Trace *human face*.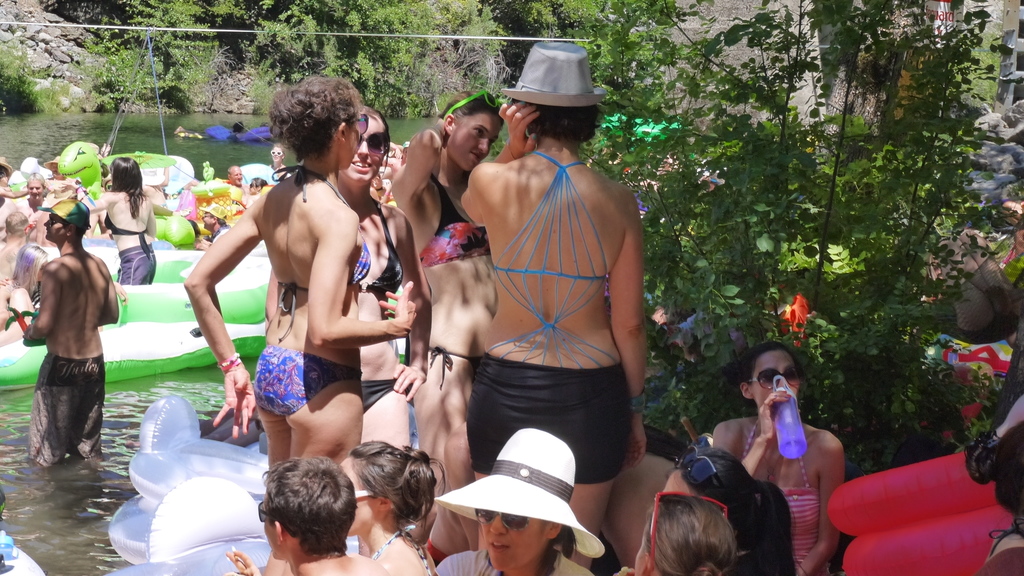
Traced to x1=273 y1=144 x2=283 y2=159.
